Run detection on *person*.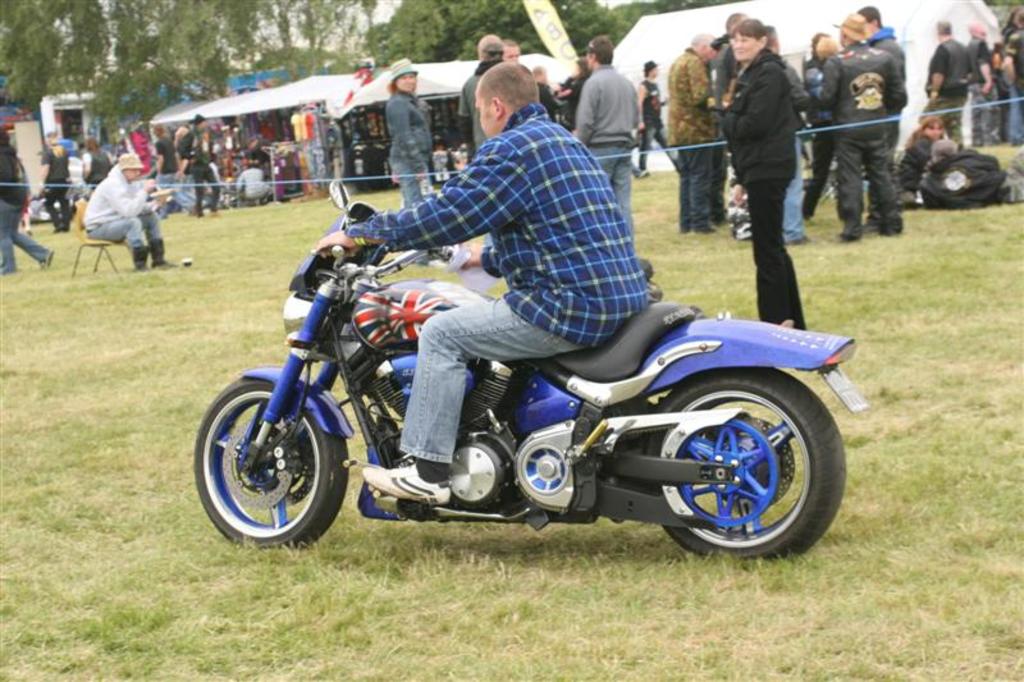
Result: 819, 17, 900, 242.
